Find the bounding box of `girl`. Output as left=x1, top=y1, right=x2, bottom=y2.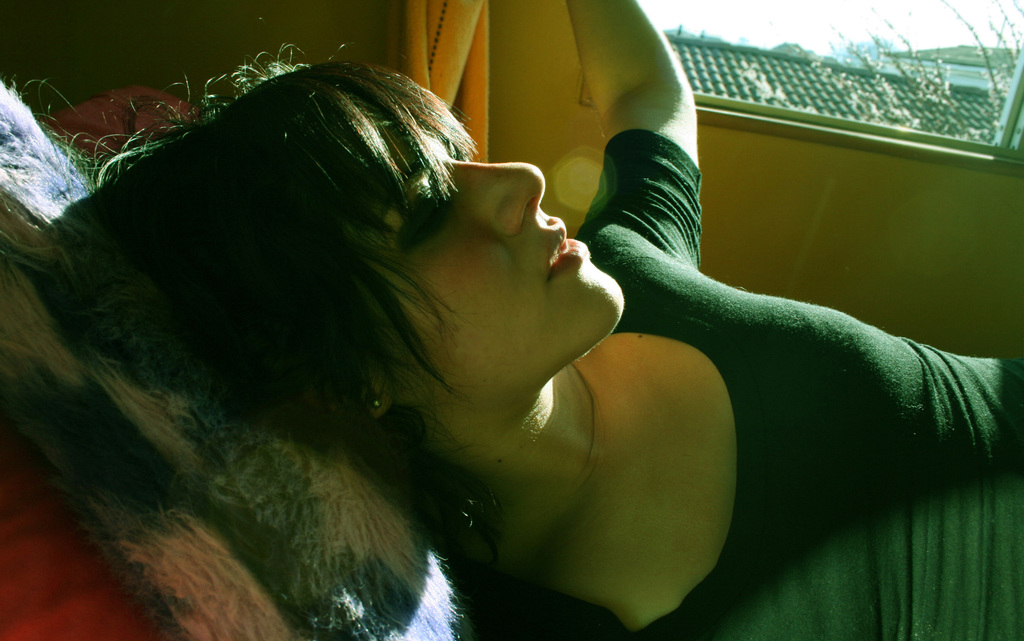
left=3, top=0, right=1023, bottom=640.
